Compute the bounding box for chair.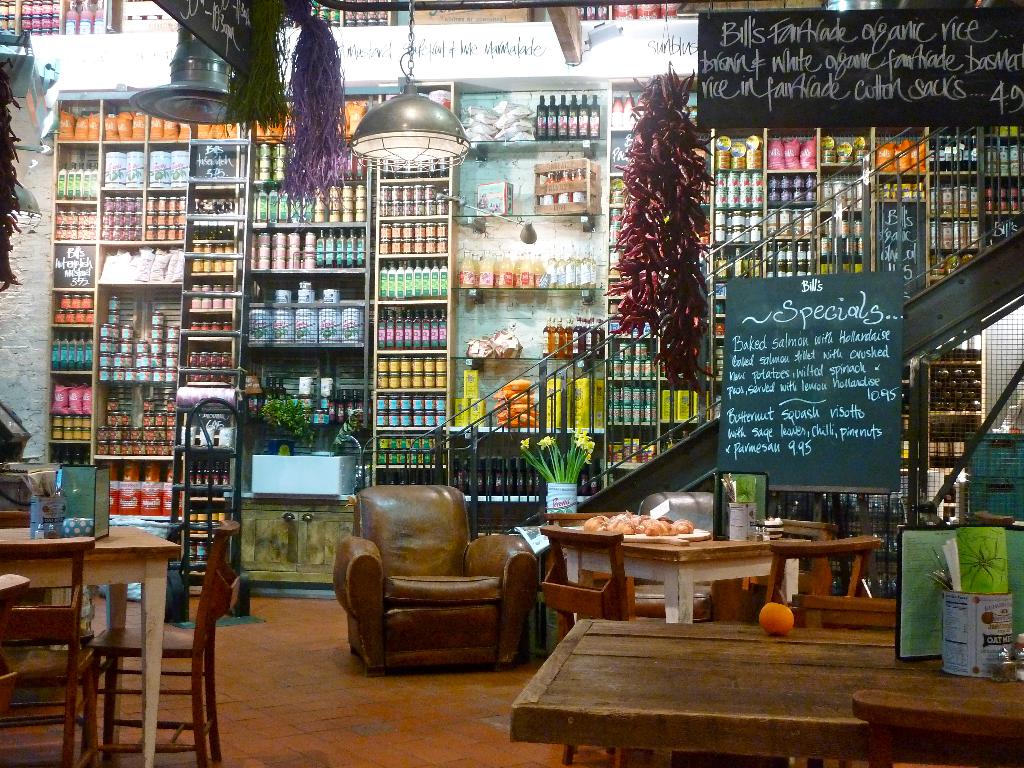
0:533:102:767.
